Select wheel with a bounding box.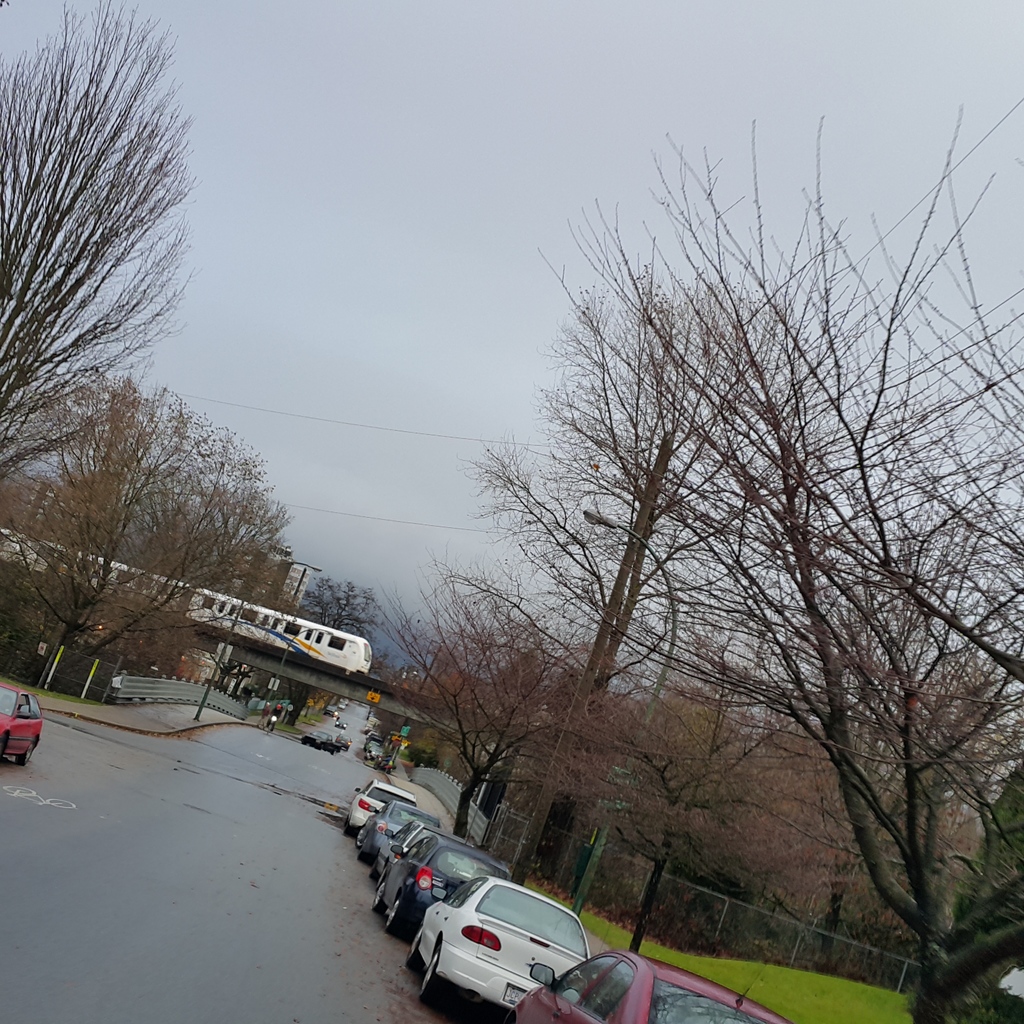
(x1=385, y1=896, x2=410, y2=940).
